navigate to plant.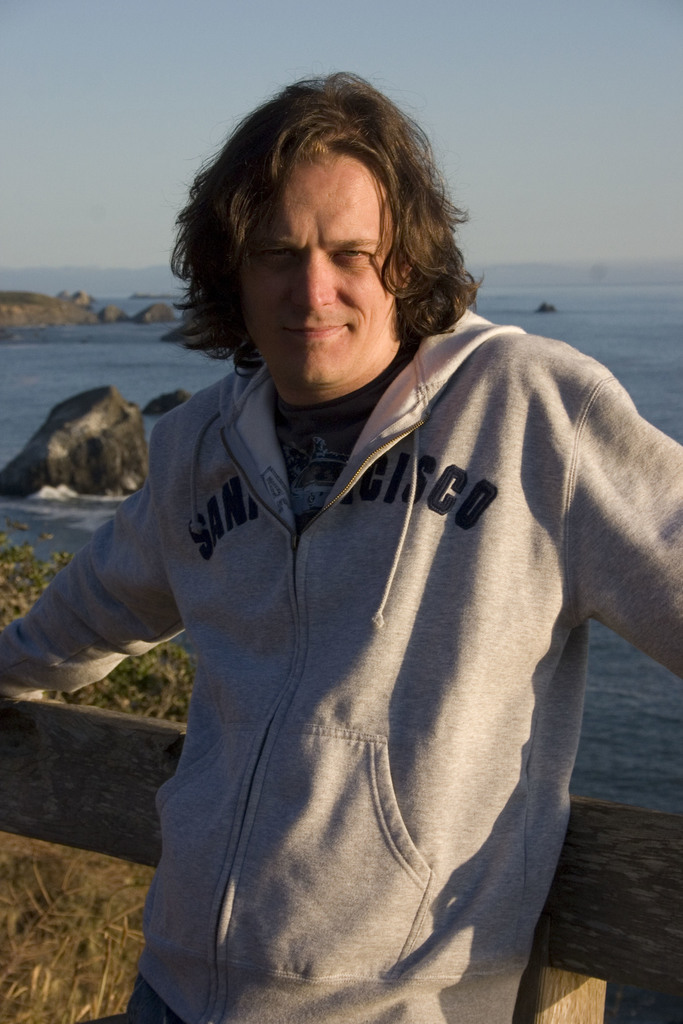
Navigation target: 0, 524, 74, 630.
